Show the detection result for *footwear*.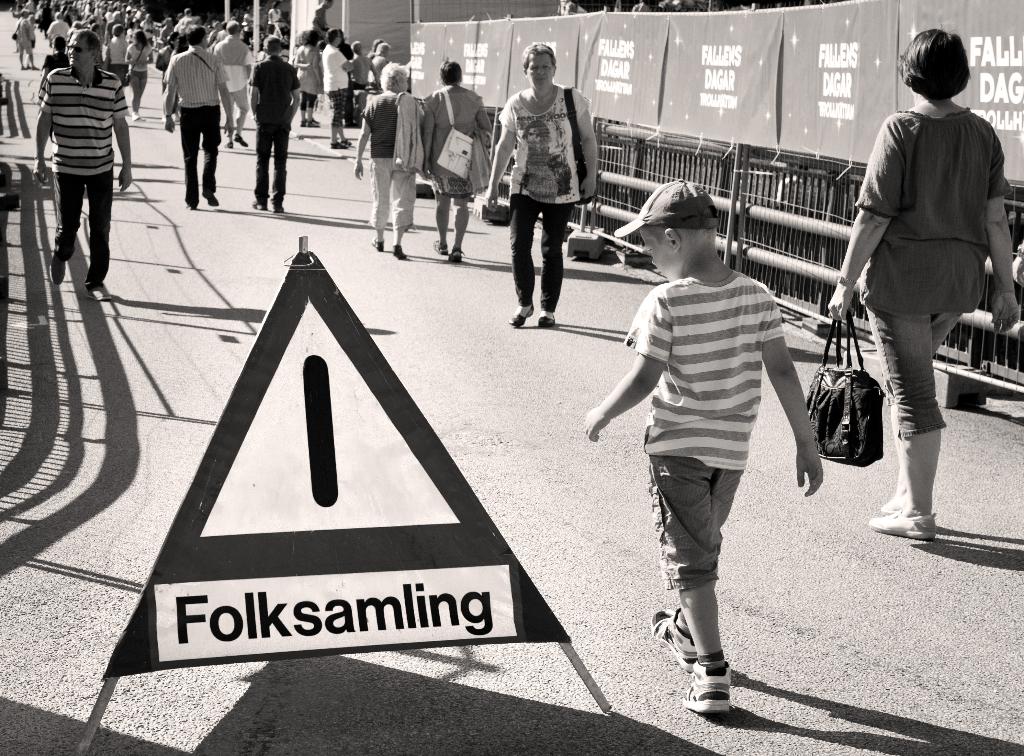
pyautogui.locateOnScreen(394, 241, 408, 262).
